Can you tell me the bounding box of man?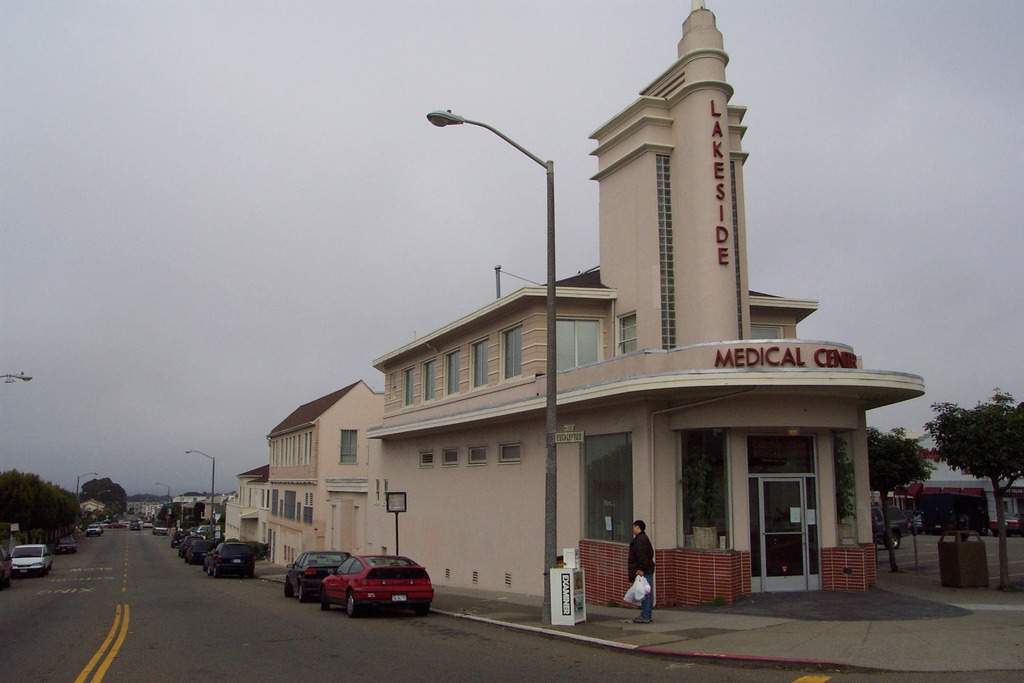
bbox(627, 517, 658, 631).
